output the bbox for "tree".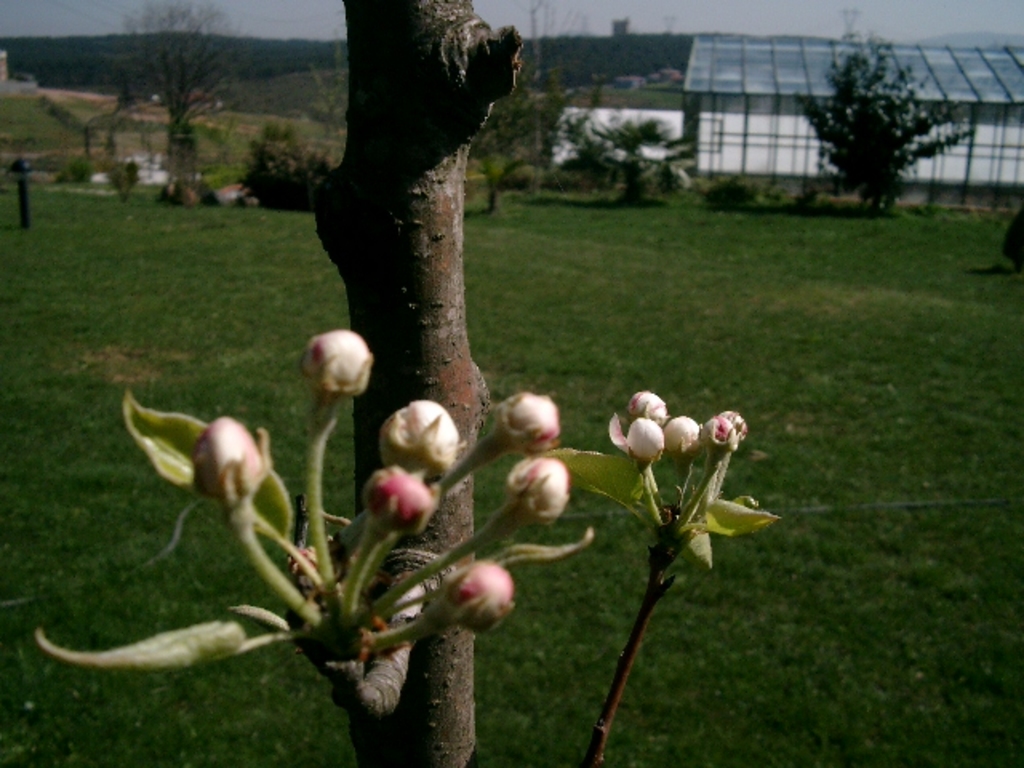
795,34,973,206.
